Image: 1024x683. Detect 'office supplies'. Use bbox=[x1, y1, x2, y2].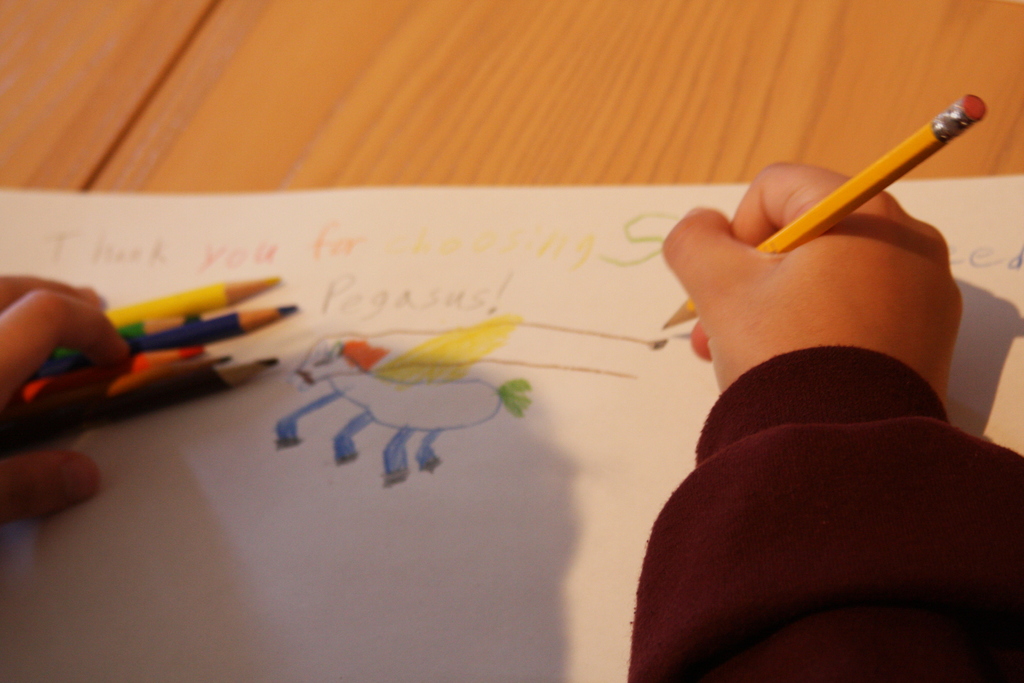
bbox=[1, 186, 1023, 682].
